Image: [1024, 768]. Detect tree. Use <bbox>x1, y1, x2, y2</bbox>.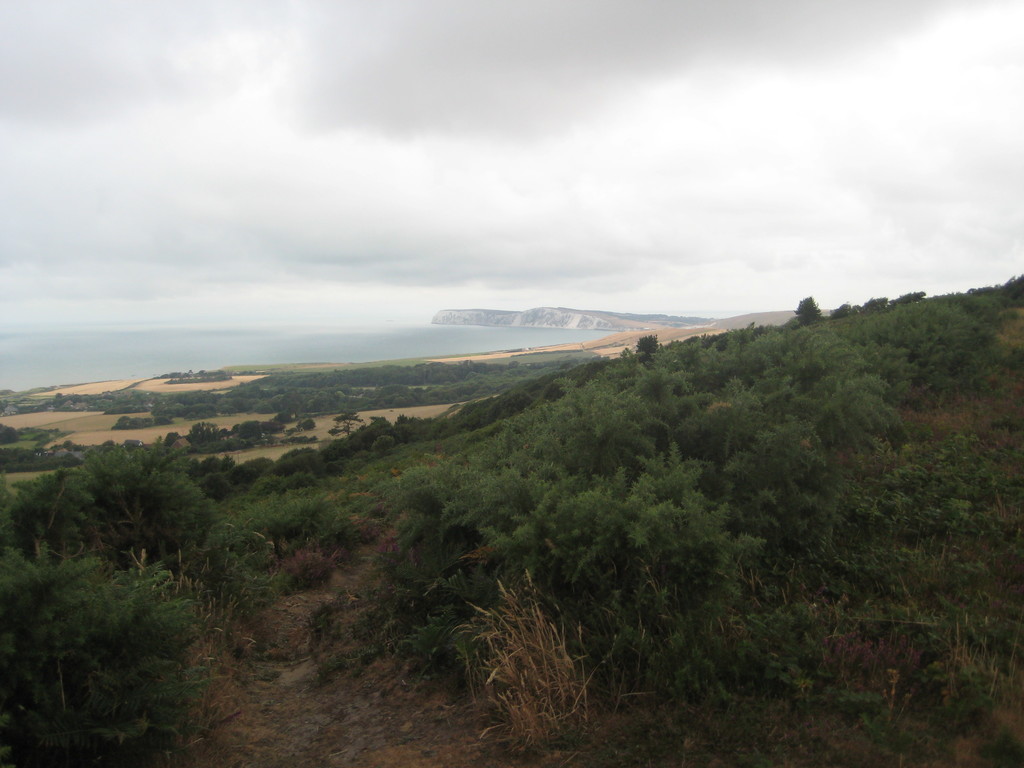
<bbox>0, 399, 10, 416</bbox>.
